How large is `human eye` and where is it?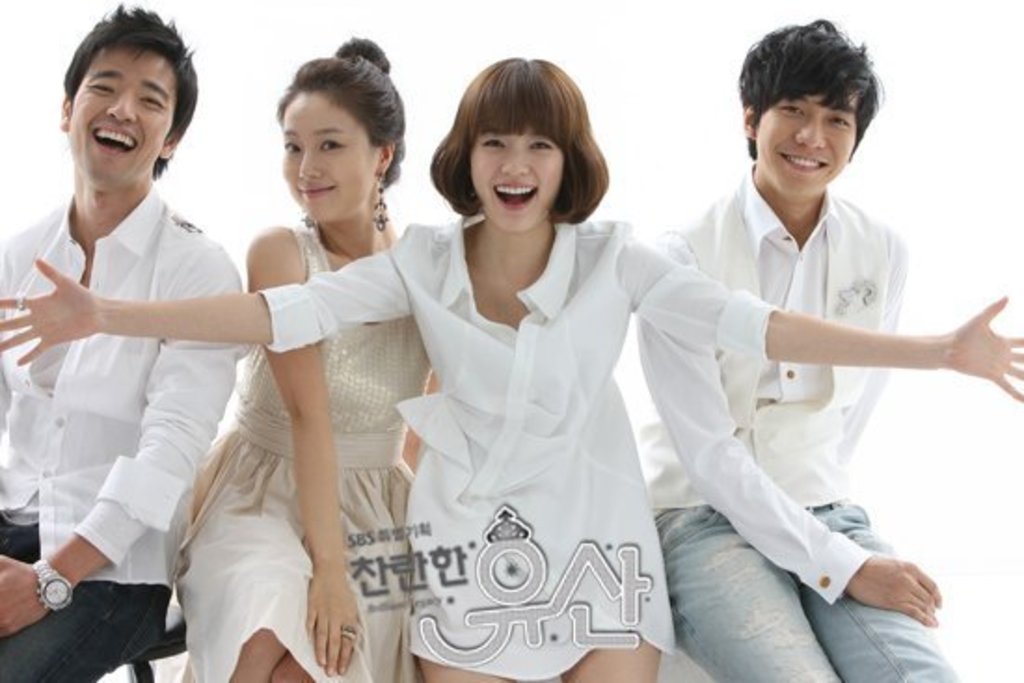
Bounding box: <region>527, 134, 557, 153</region>.
